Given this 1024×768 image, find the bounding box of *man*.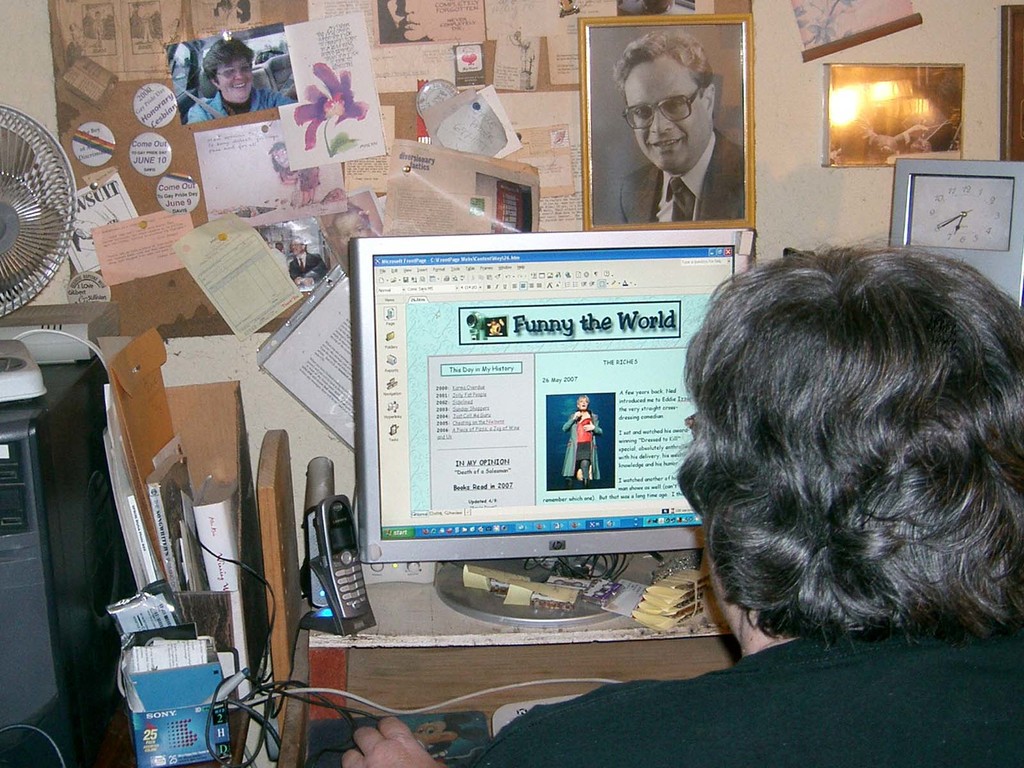
l=596, t=47, r=748, b=210.
